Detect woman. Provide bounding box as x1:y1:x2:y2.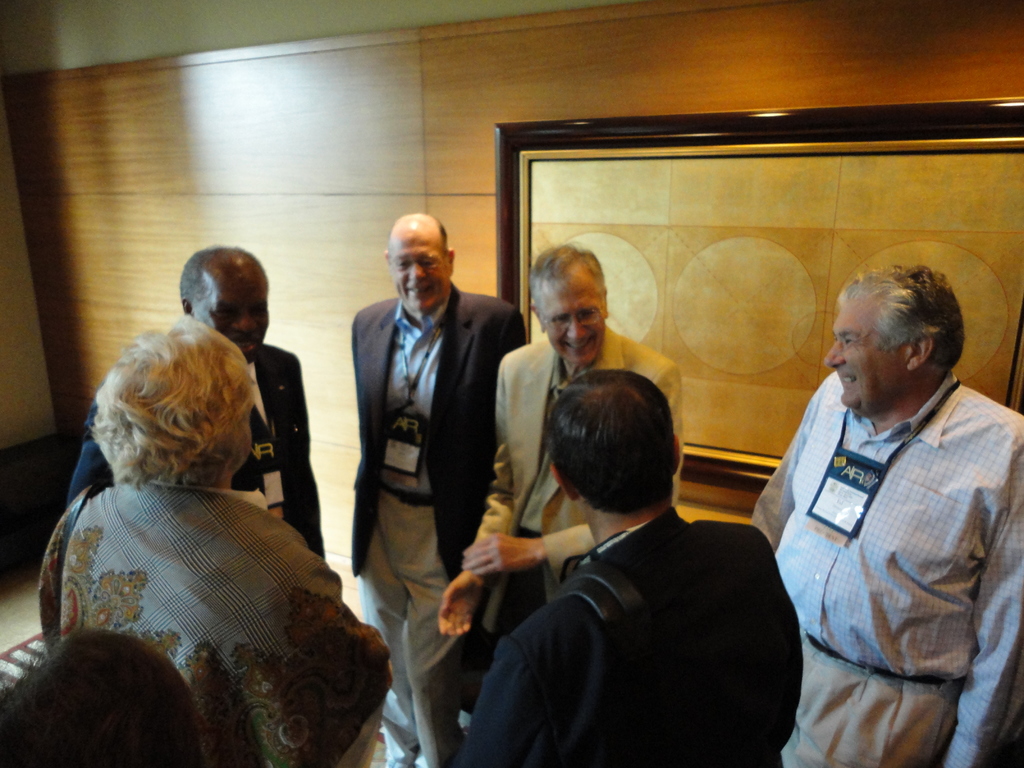
35:320:410:767.
